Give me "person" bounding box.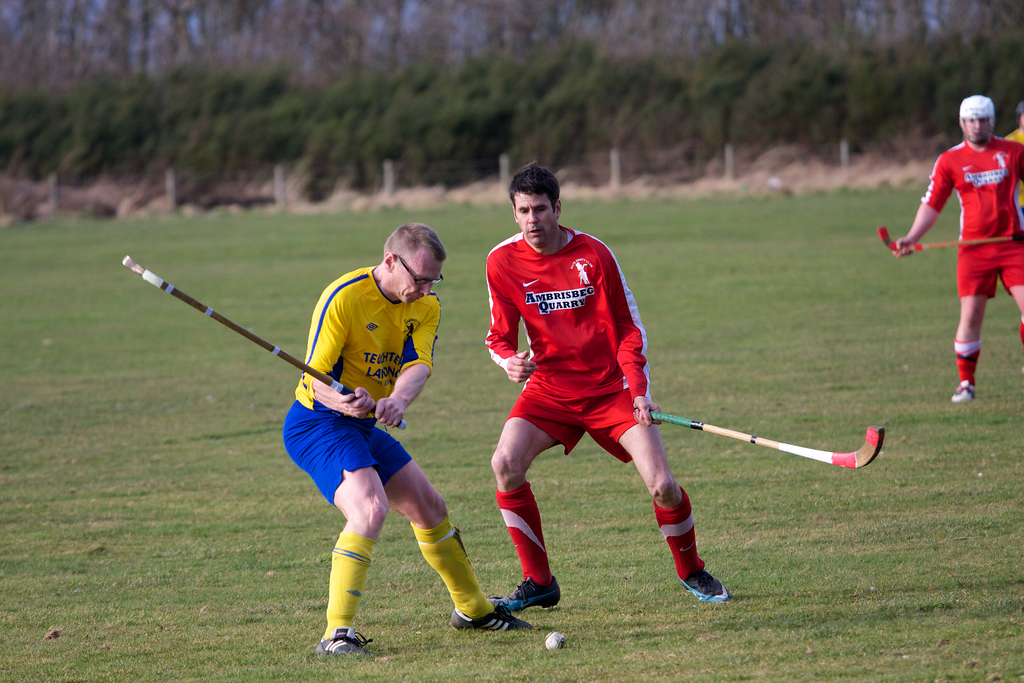
x1=886 y1=81 x2=1023 y2=415.
